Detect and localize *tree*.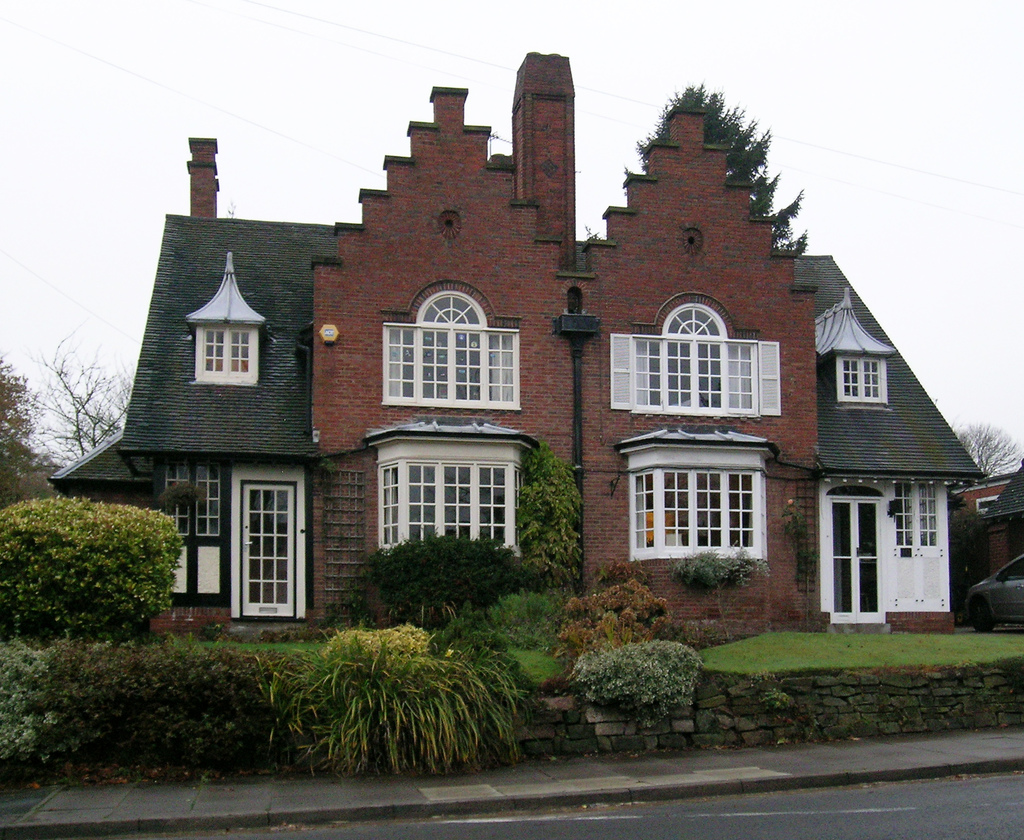
Localized at box(947, 417, 1023, 474).
